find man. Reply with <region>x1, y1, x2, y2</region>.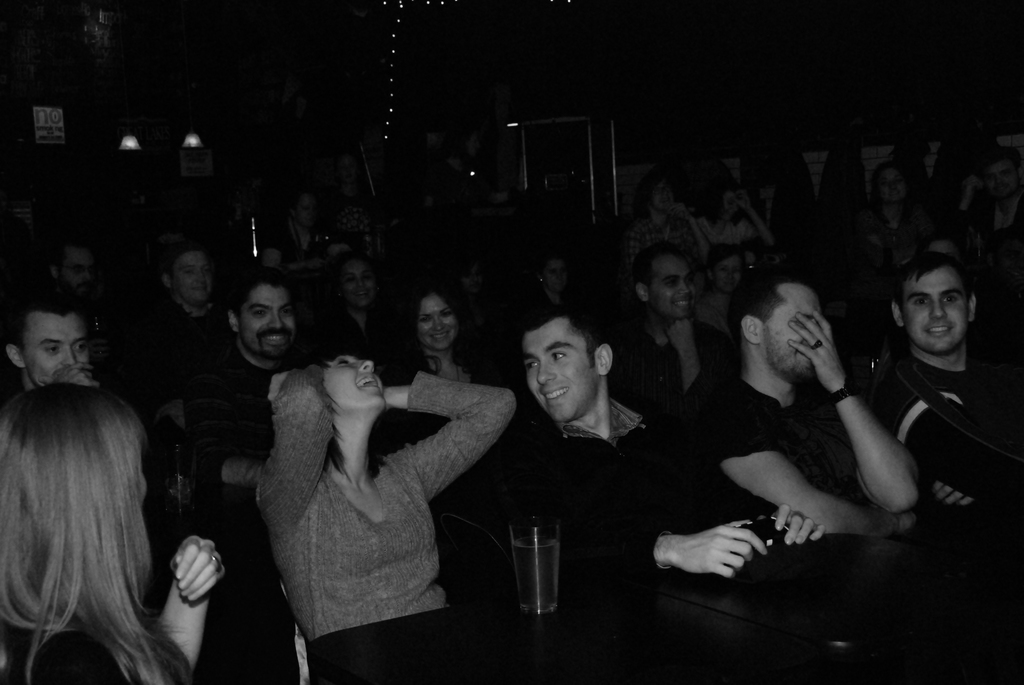
<region>177, 264, 330, 684</region>.
